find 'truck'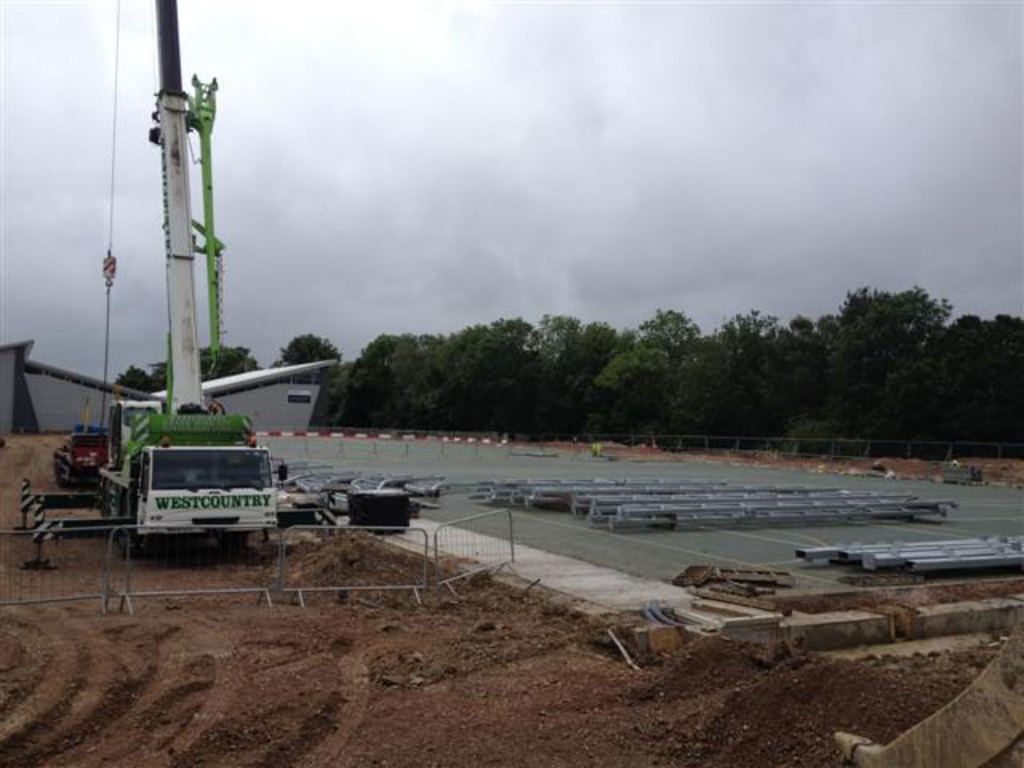
l=82, t=424, r=299, b=550
